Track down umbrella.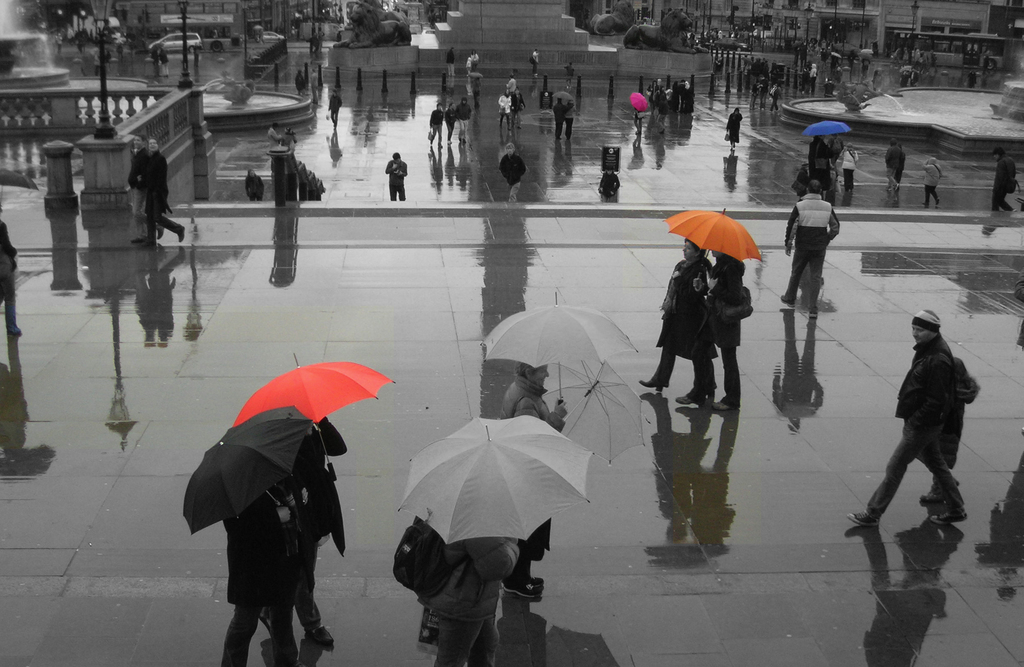
Tracked to 554, 91, 575, 102.
